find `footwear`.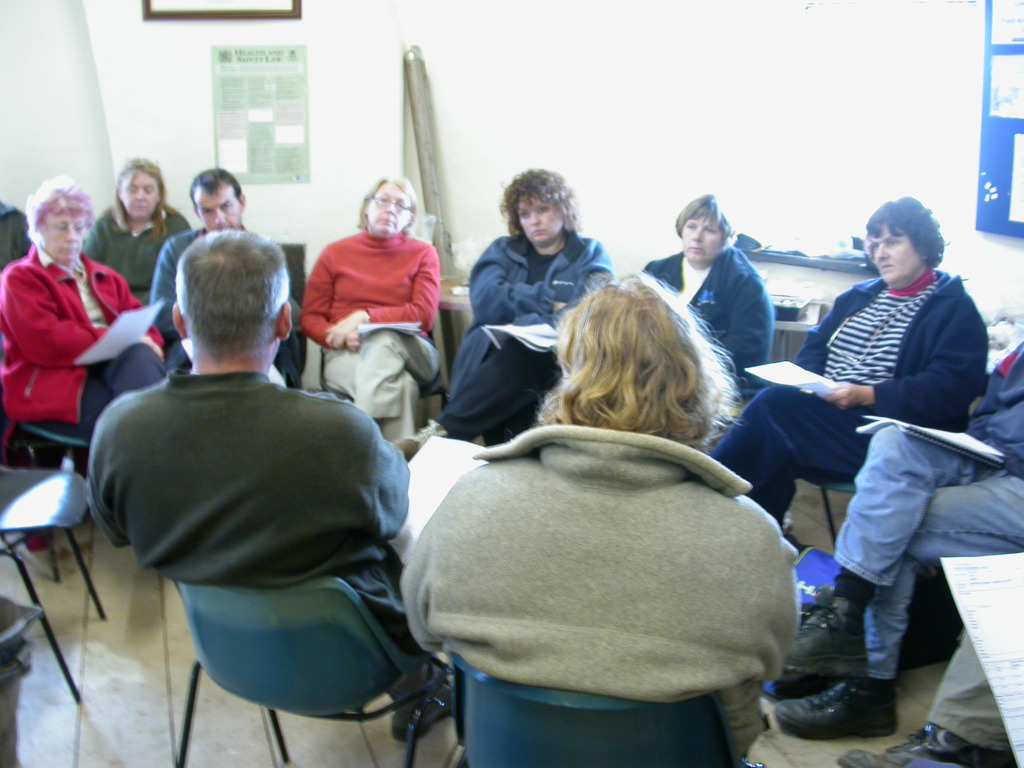
<region>784, 663, 905, 743</region>.
